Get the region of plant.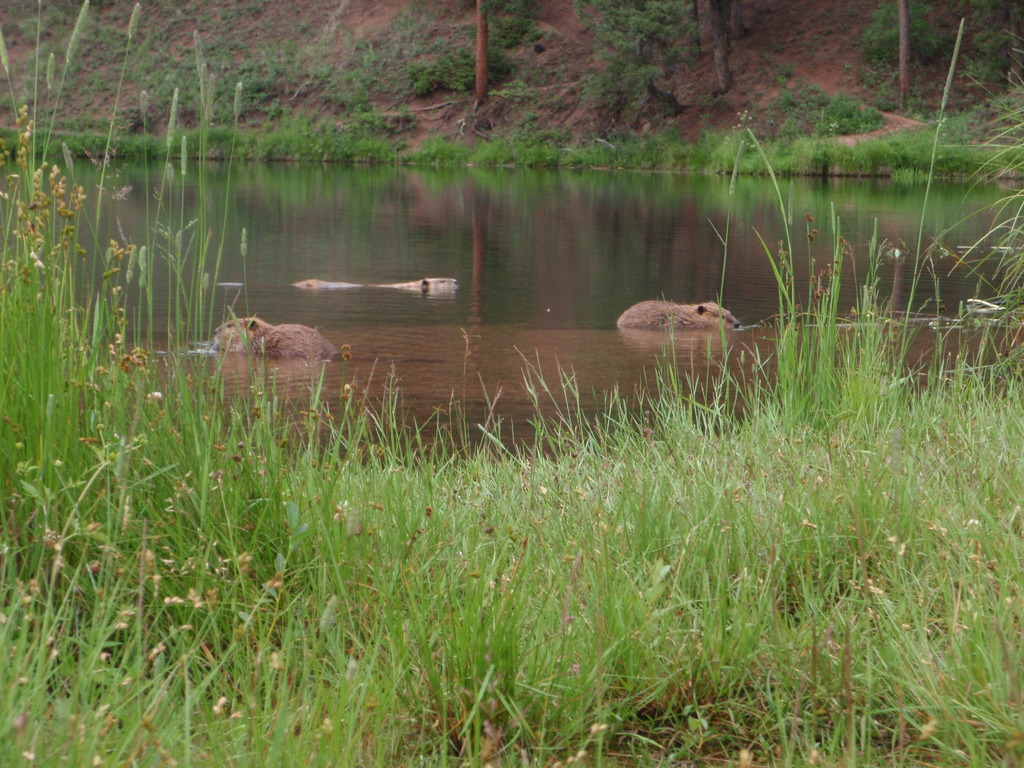
<region>619, 122, 644, 172</region>.
